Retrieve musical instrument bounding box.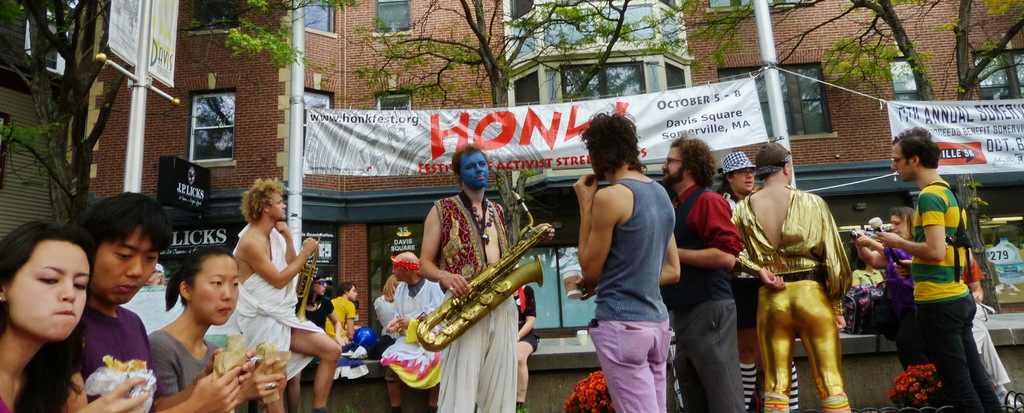
Bounding box: pyautogui.locateOnScreen(397, 187, 556, 353).
